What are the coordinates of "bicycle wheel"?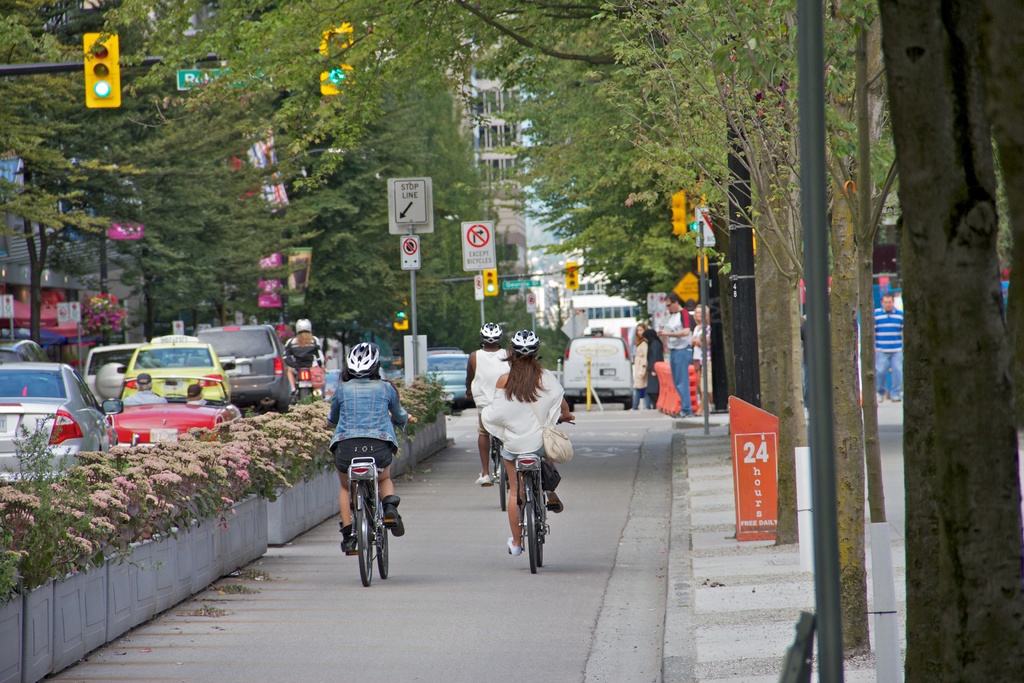
534/503/545/573.
